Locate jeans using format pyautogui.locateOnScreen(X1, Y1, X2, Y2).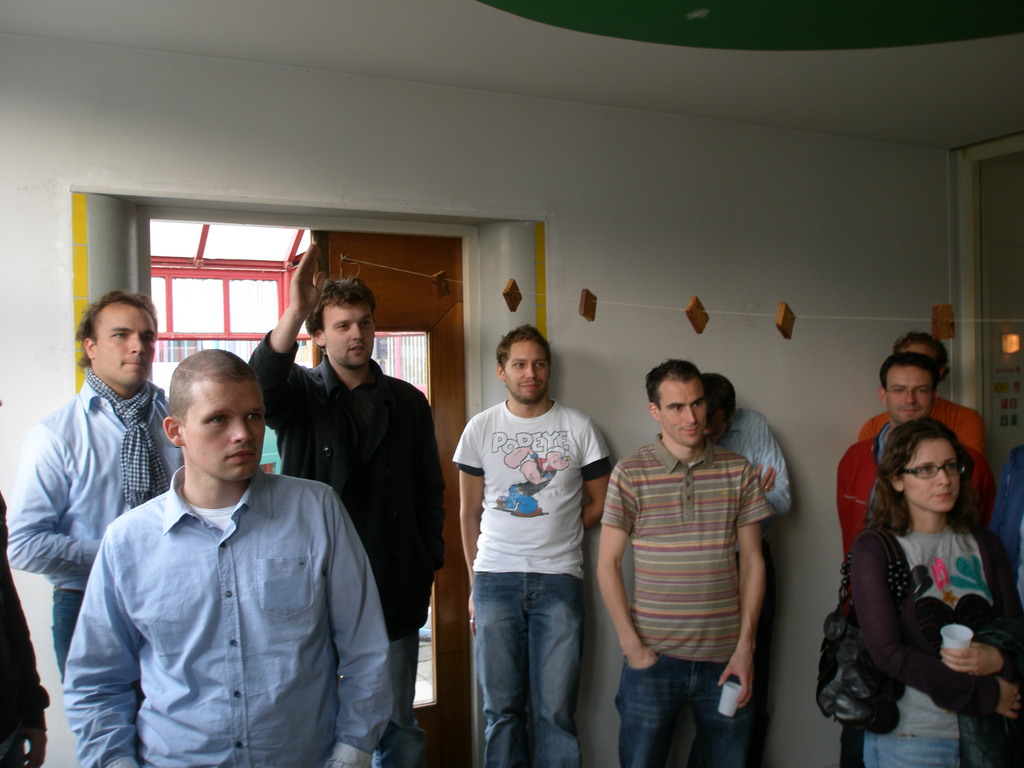
pyautogui.locateOnScreen(865, 735, 967, 767).
